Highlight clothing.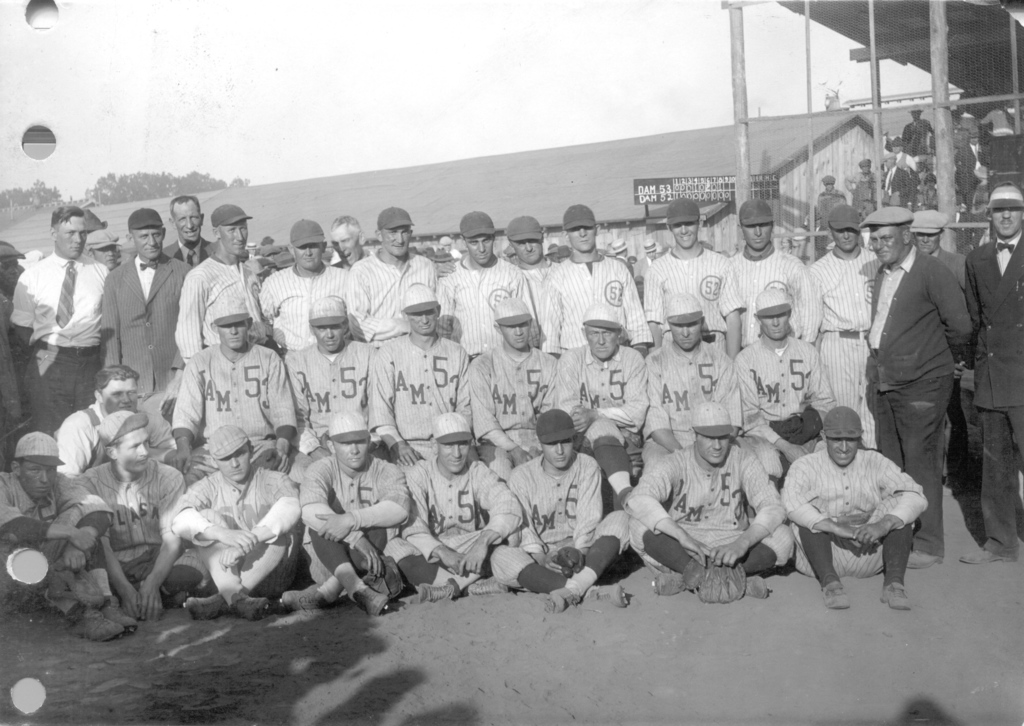
Highlighted region: (left=860, top=242, right=975, bottom=563).
